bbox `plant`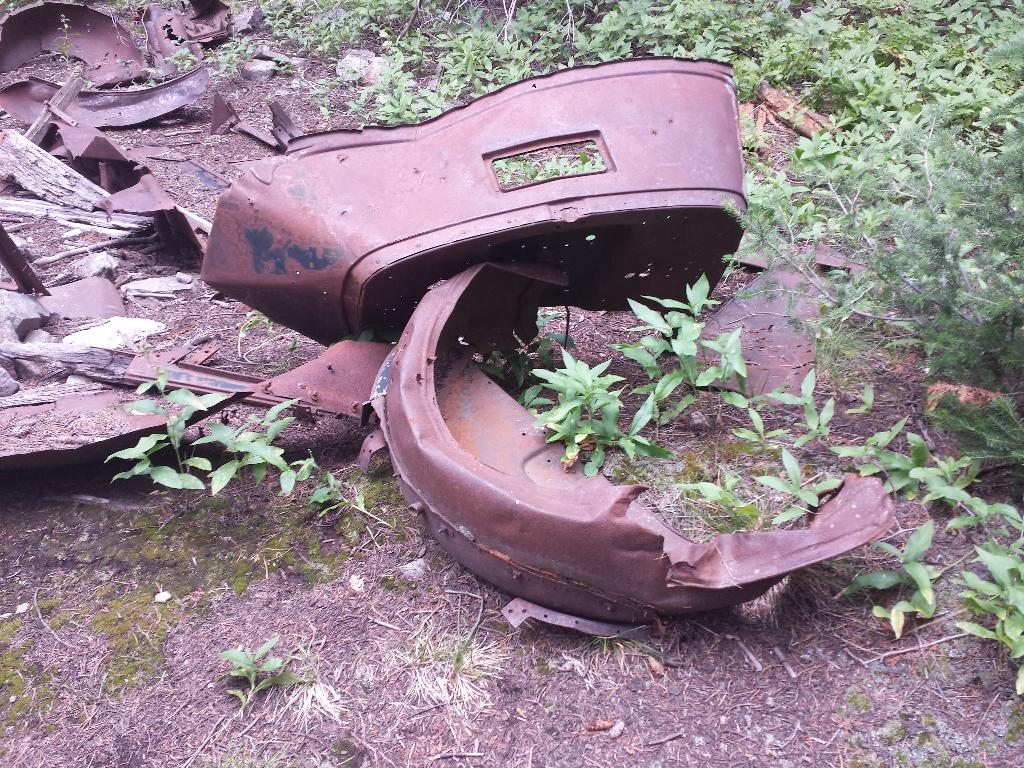
BBox(689, 325, 748, 407)
